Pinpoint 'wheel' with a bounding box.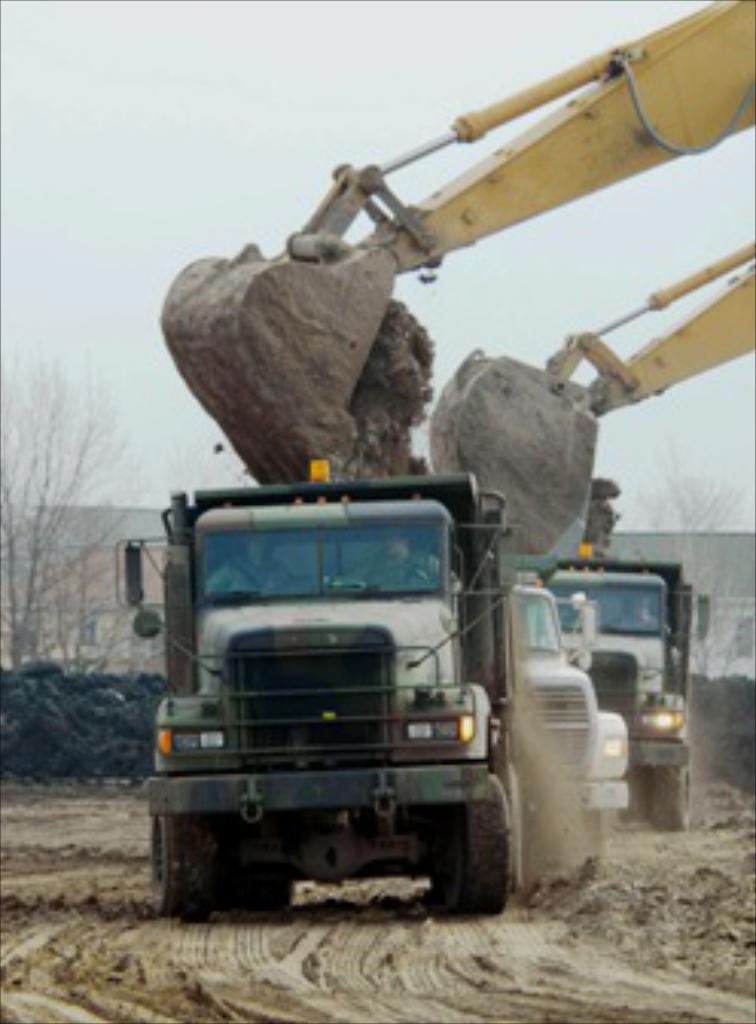
[left=146, top=814, right=216, bottom=911].
